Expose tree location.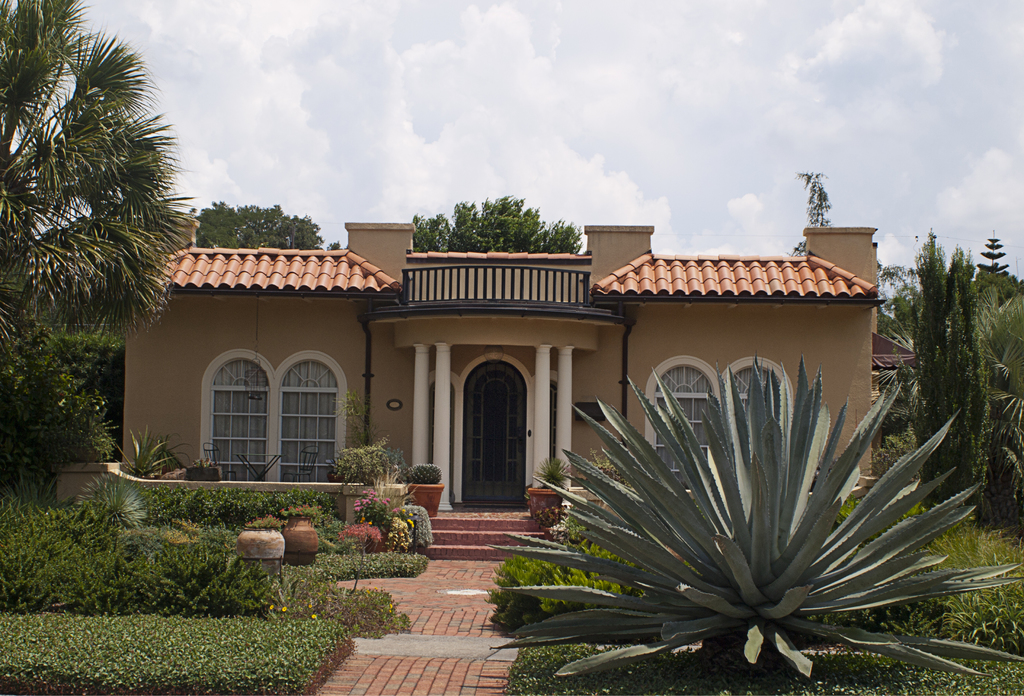
Exposed at select_region(186, 194, 344, 258).
